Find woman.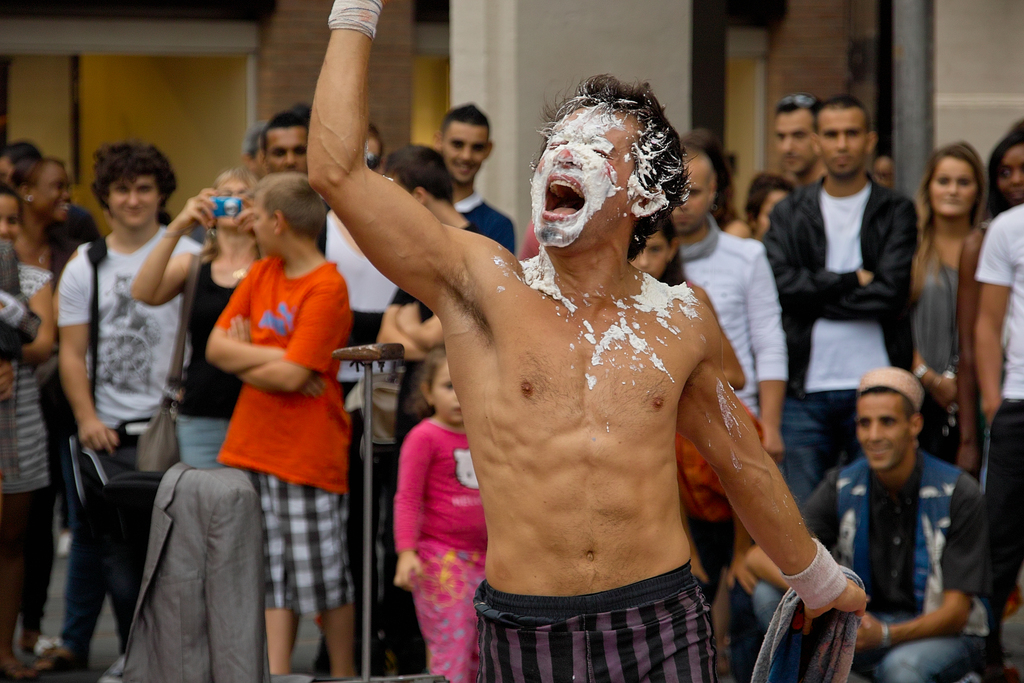
951 134 1023 473.
